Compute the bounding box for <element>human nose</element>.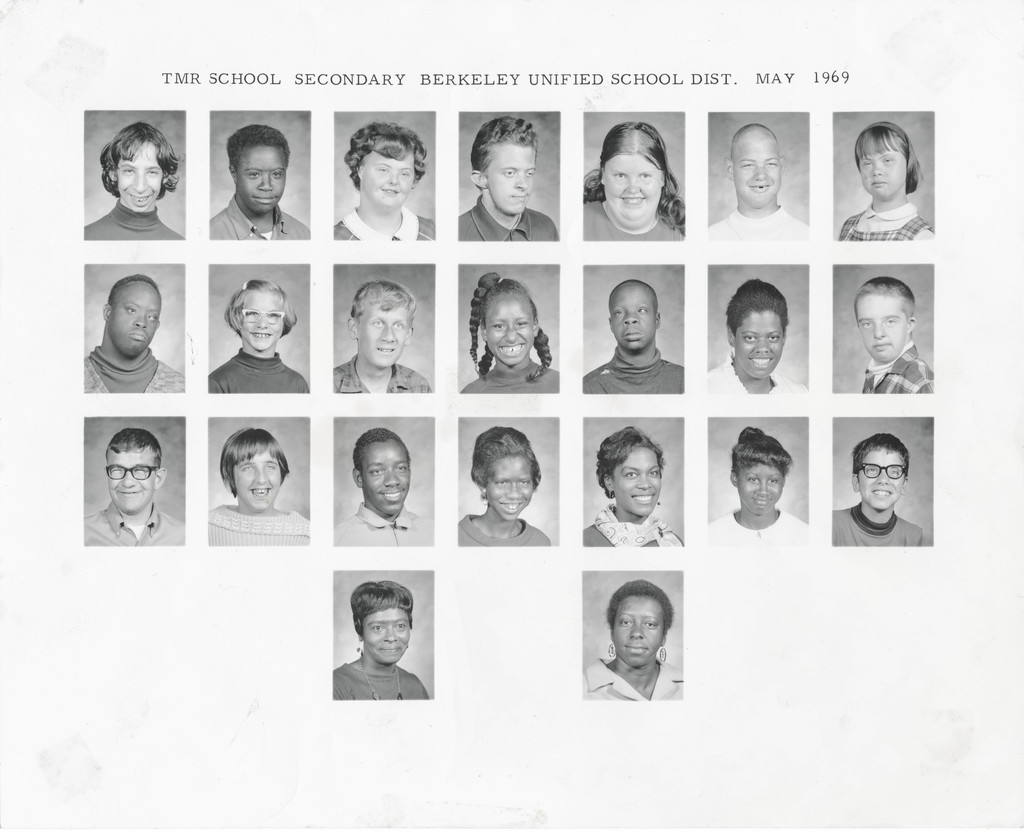
locate(133, 314, 148, 328).
